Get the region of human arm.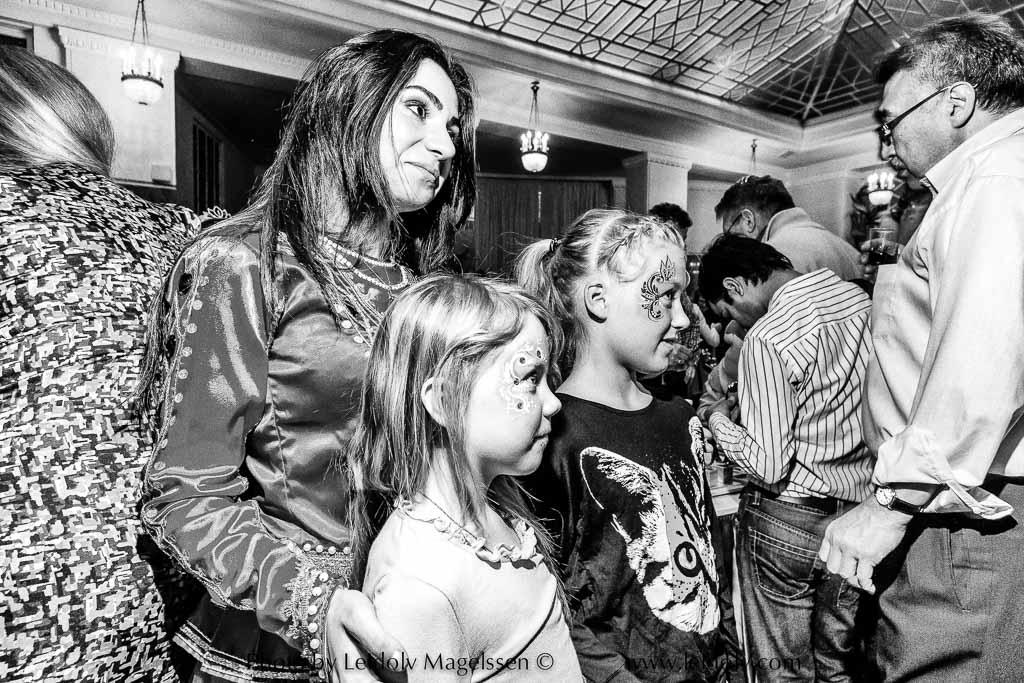
region(511, 396, 584, 590).
